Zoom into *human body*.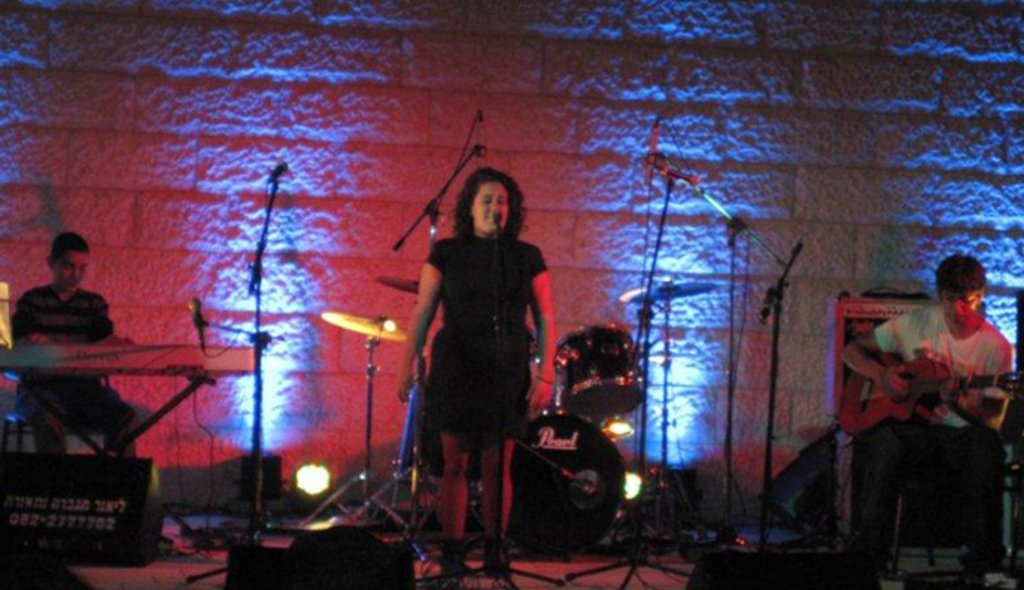
Zoom target: pyautogui.locateOnScreen(841, 299, 1014, 589).
